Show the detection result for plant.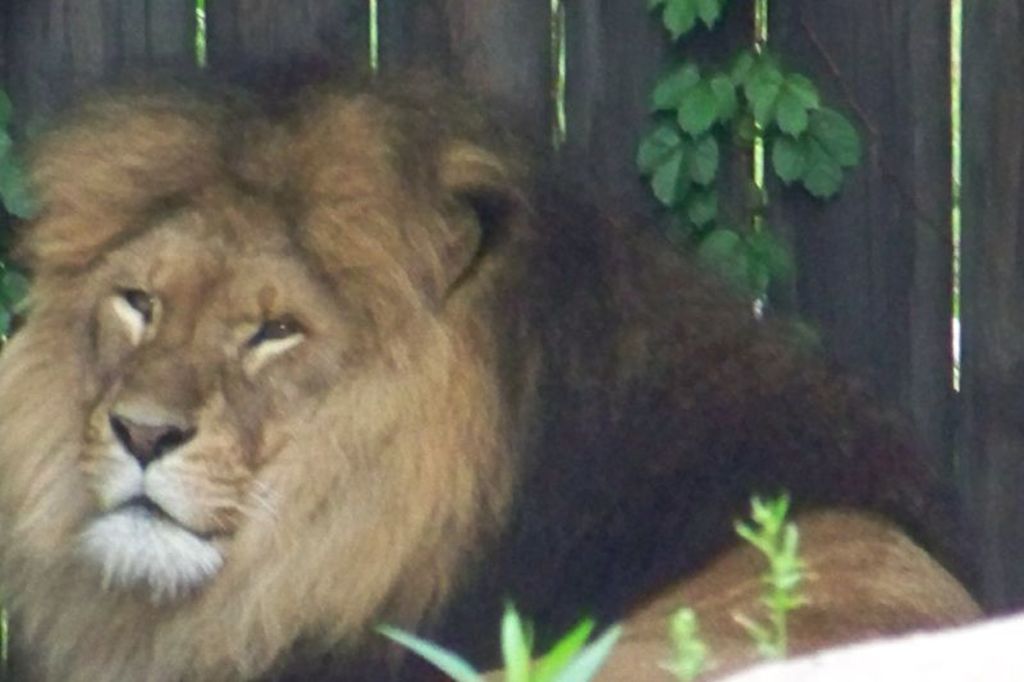
region(652, 0, 723, 49).
